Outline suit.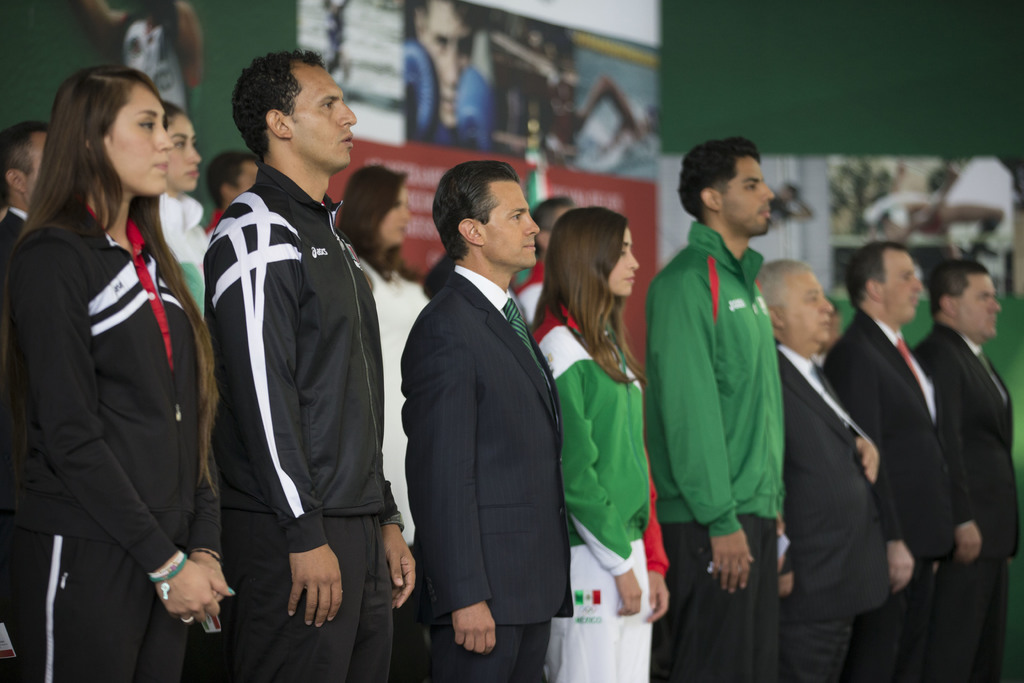
Outline: (0,206,30,251).
